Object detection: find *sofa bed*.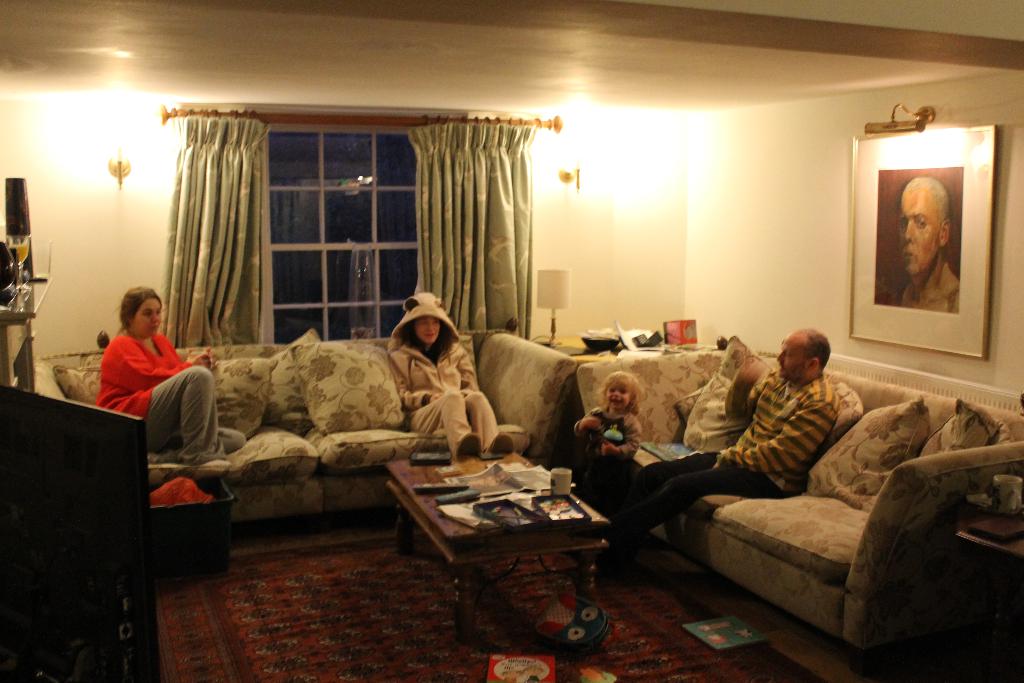
rect(579, 329, 1022, 655).
